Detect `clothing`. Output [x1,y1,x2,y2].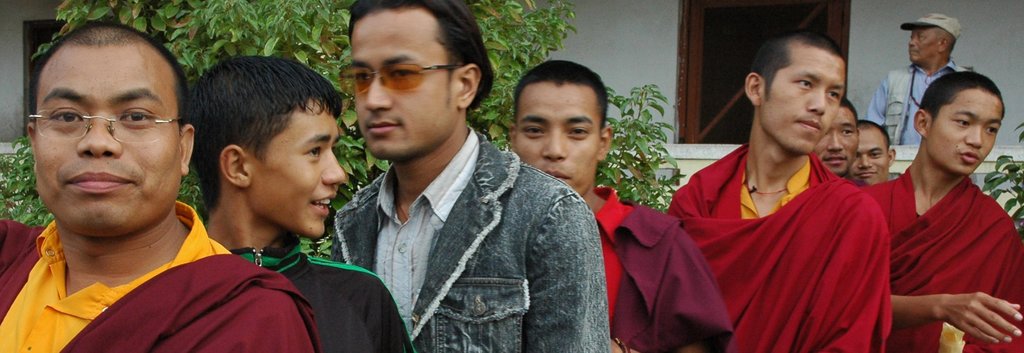
[885,163,1023,352].
